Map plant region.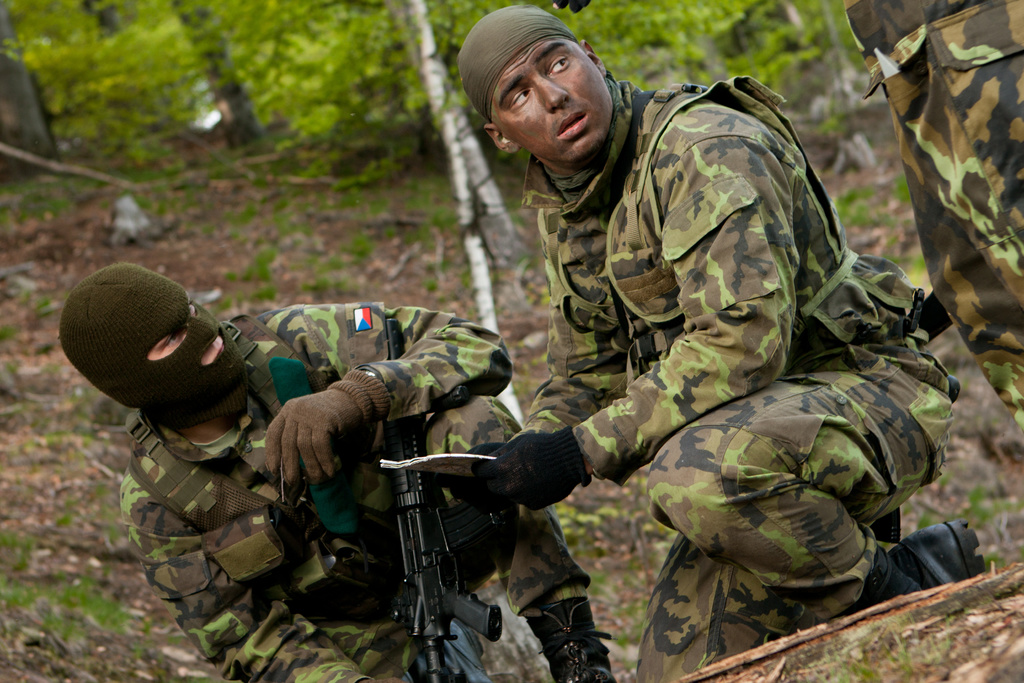
Mapped to left=200, top=218, right=214, bottom=236.
